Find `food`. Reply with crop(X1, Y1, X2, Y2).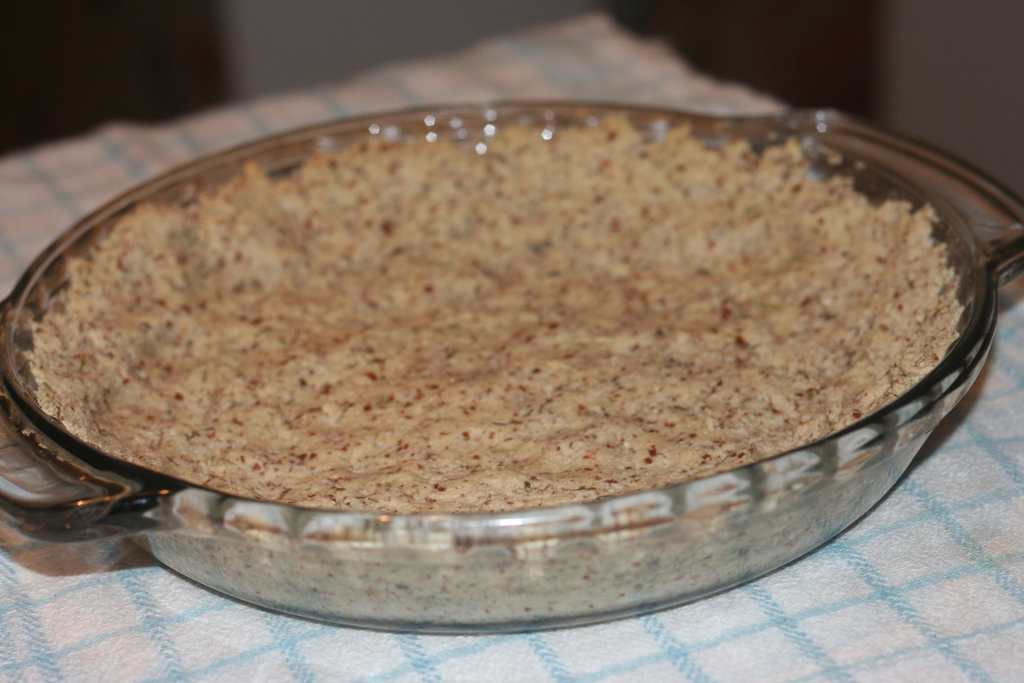
crop(45, 106, 975, 562).
